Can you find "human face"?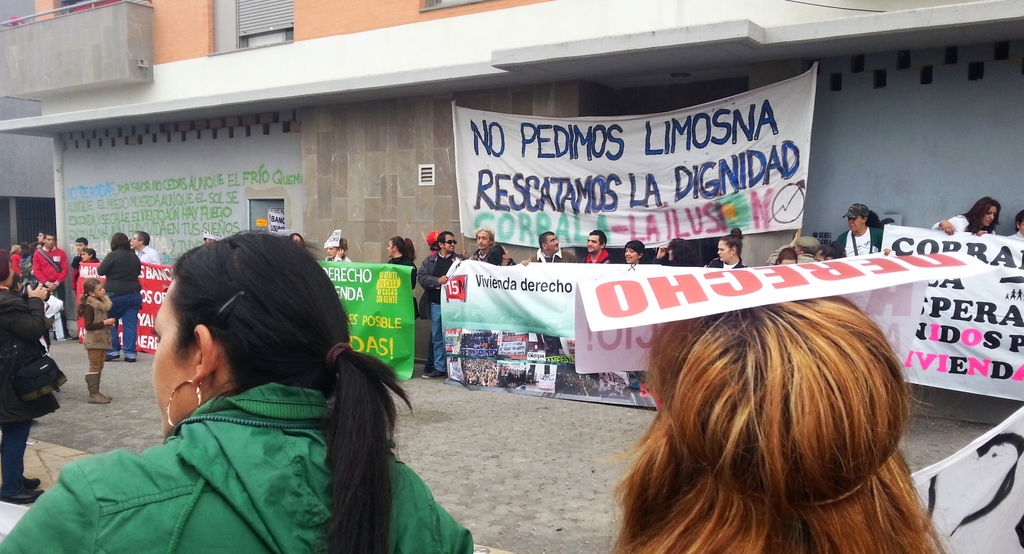
Yes, bounding box: [387, 240, 393, 257].
